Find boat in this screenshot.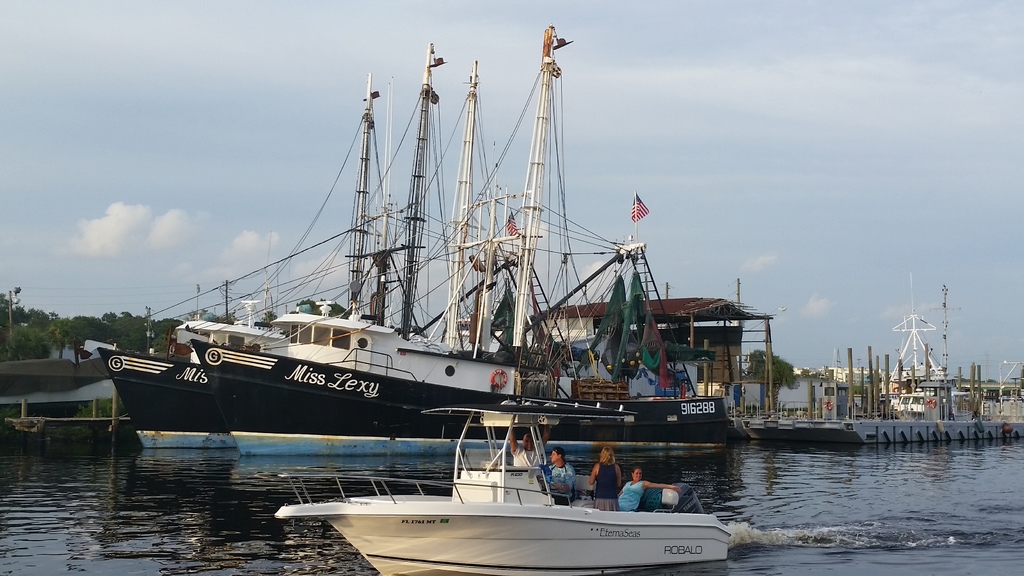
The bounding box for boat is bbox=(272, 397, 731, 575).
